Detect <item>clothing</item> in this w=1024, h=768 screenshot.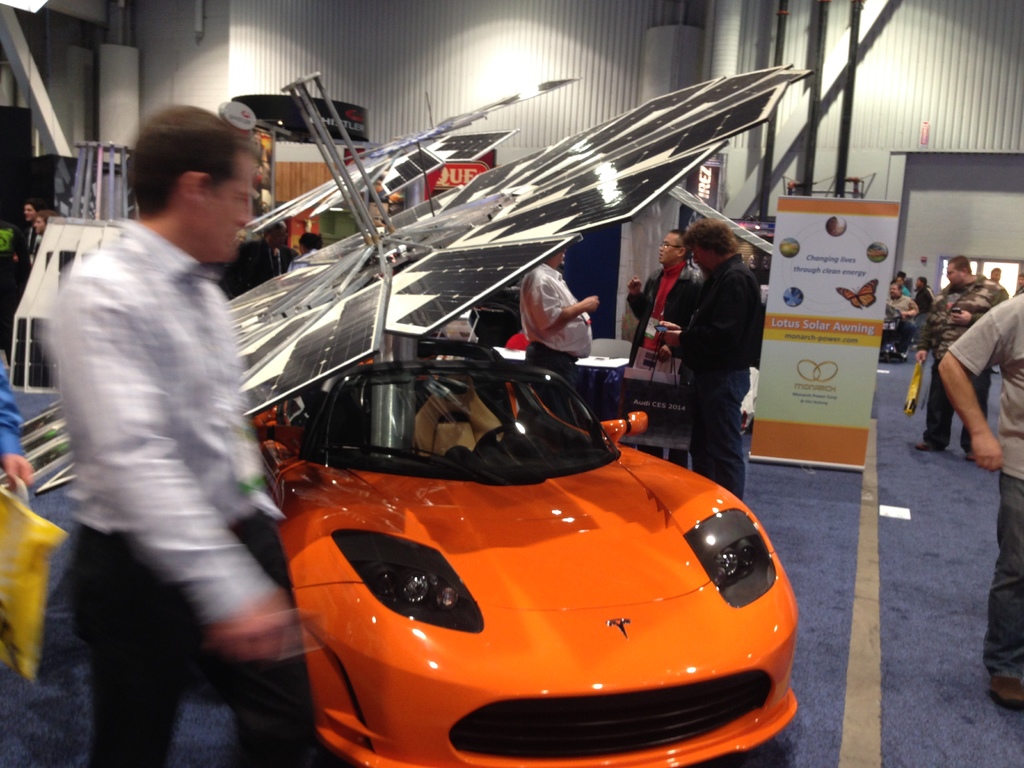
Detection: Rect(625, 252, 707, 371).
